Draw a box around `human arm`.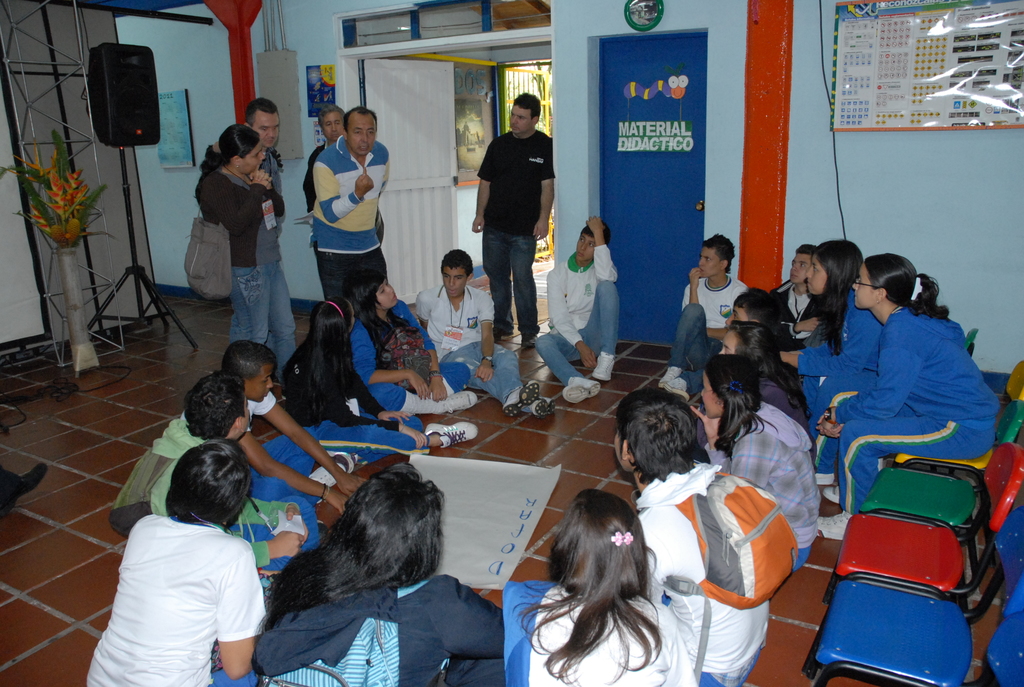
[691,405,773,491].
